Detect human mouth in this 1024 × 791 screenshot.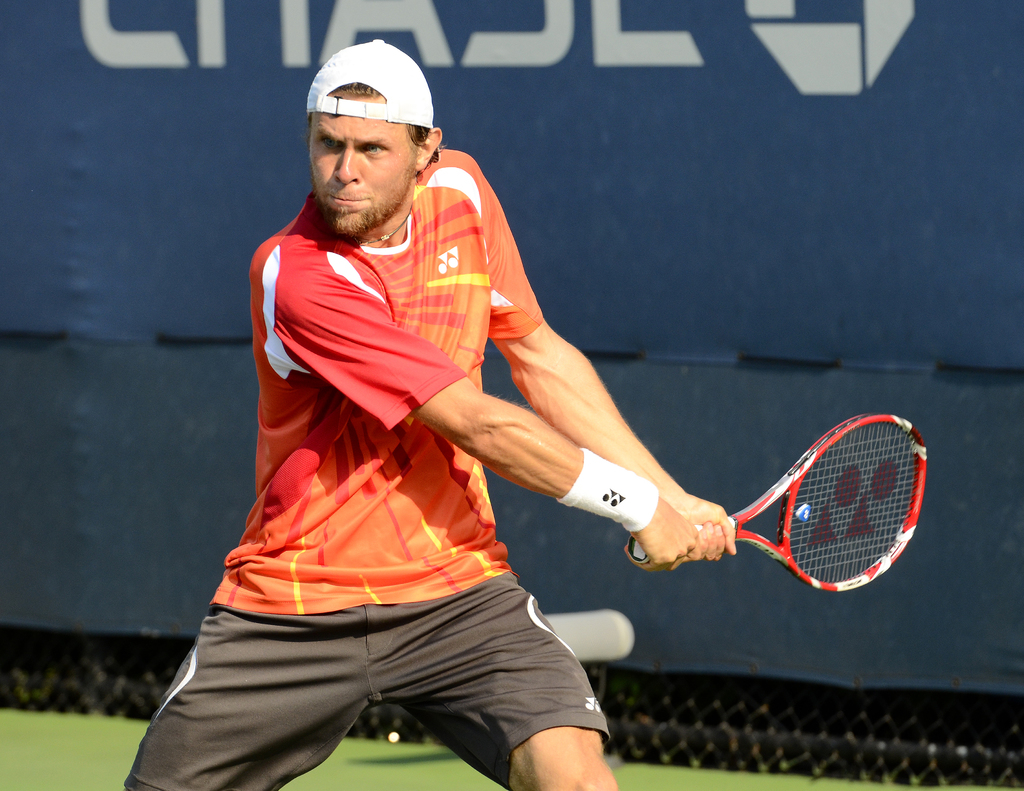
Detection: bbox=[333, 198, 363, 202].
